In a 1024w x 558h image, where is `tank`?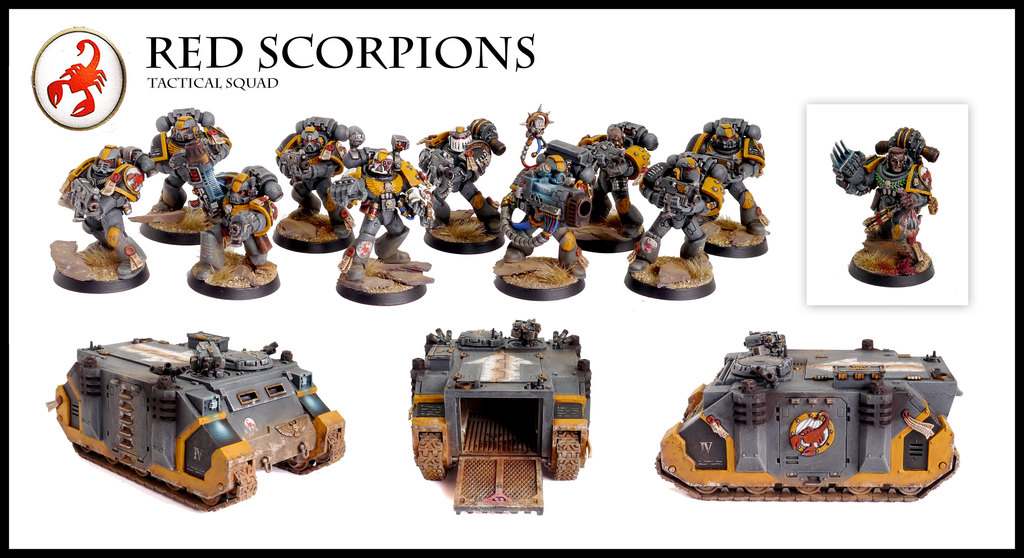
x1=656 y1=329 x2=964 y2=504.
